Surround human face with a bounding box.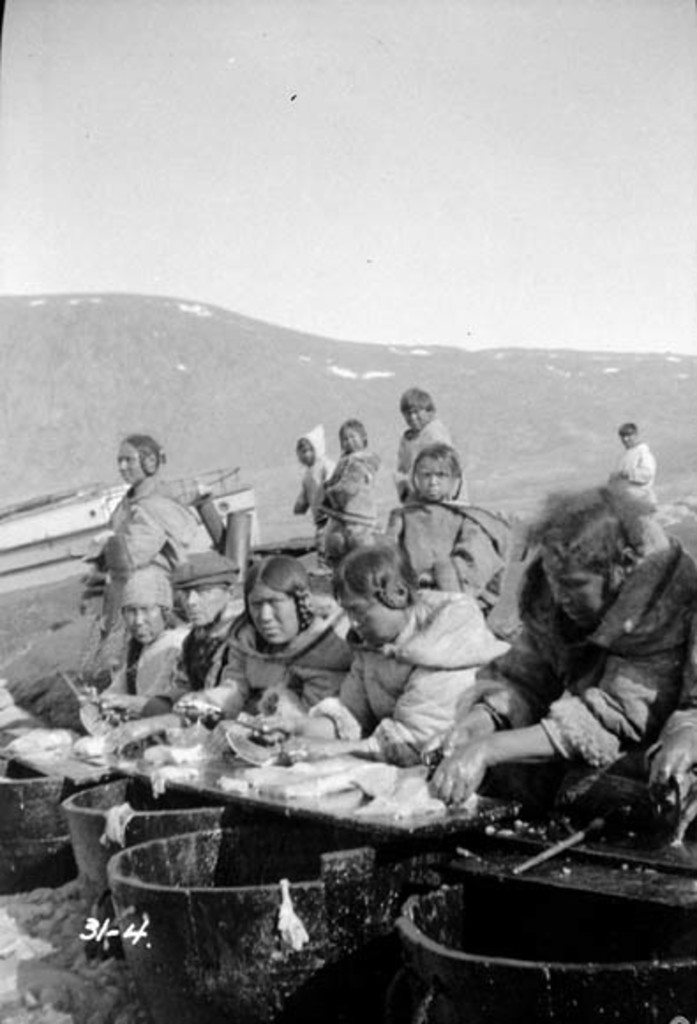
[left=416, top=448, right=452, bottom=501].
